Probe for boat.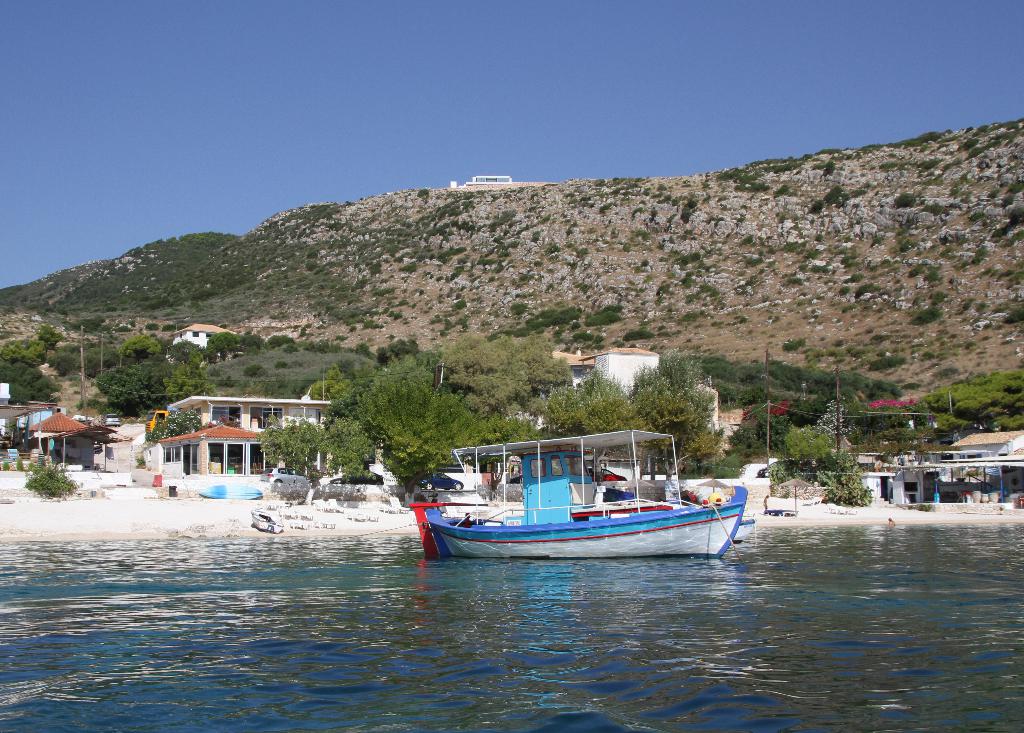
Probe result: 760/492/800/516.
